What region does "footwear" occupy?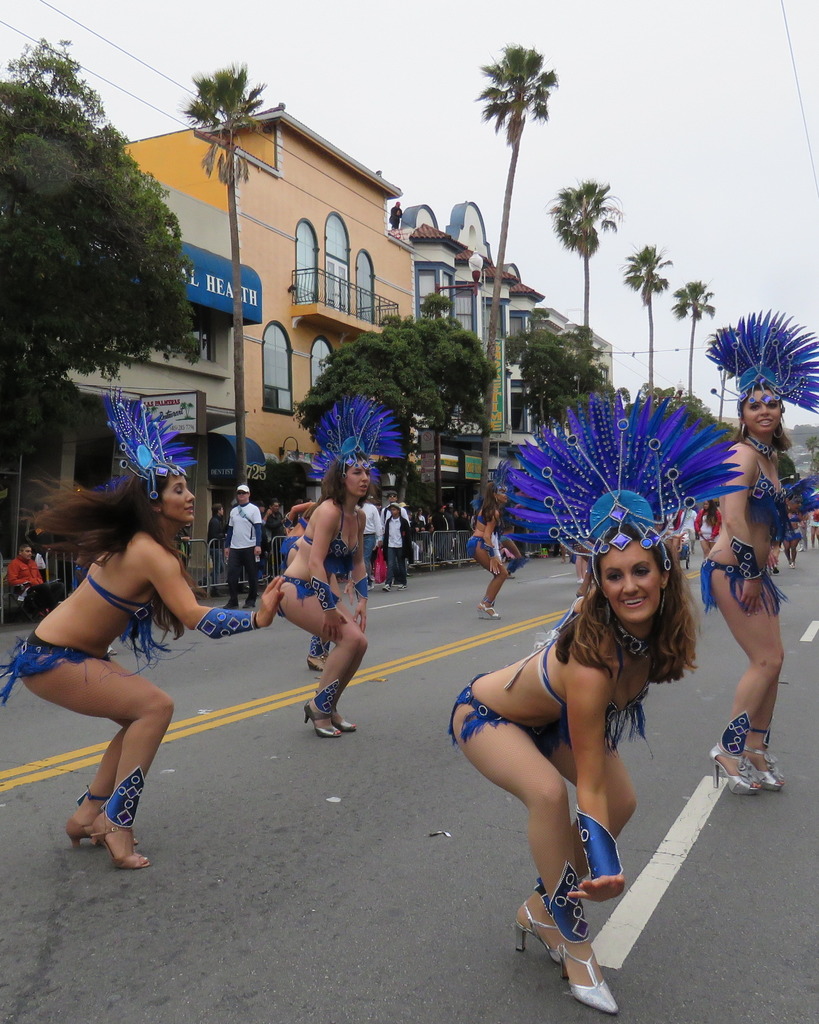
l=480, t=603, r=501, b=620.
